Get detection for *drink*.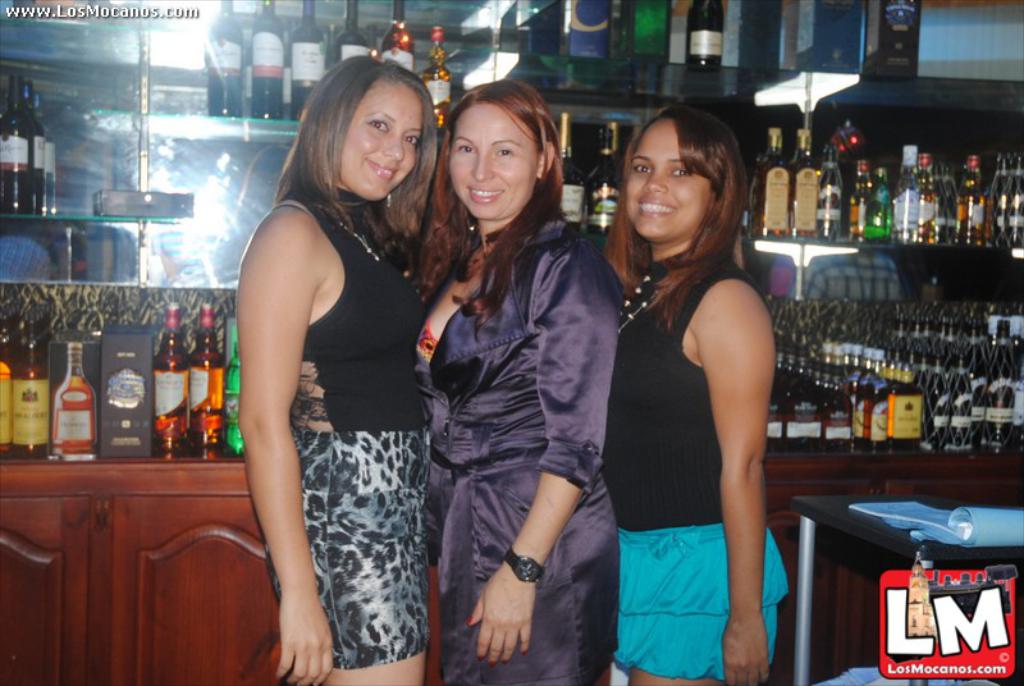
Detection: [334, 0, 367, 64].
